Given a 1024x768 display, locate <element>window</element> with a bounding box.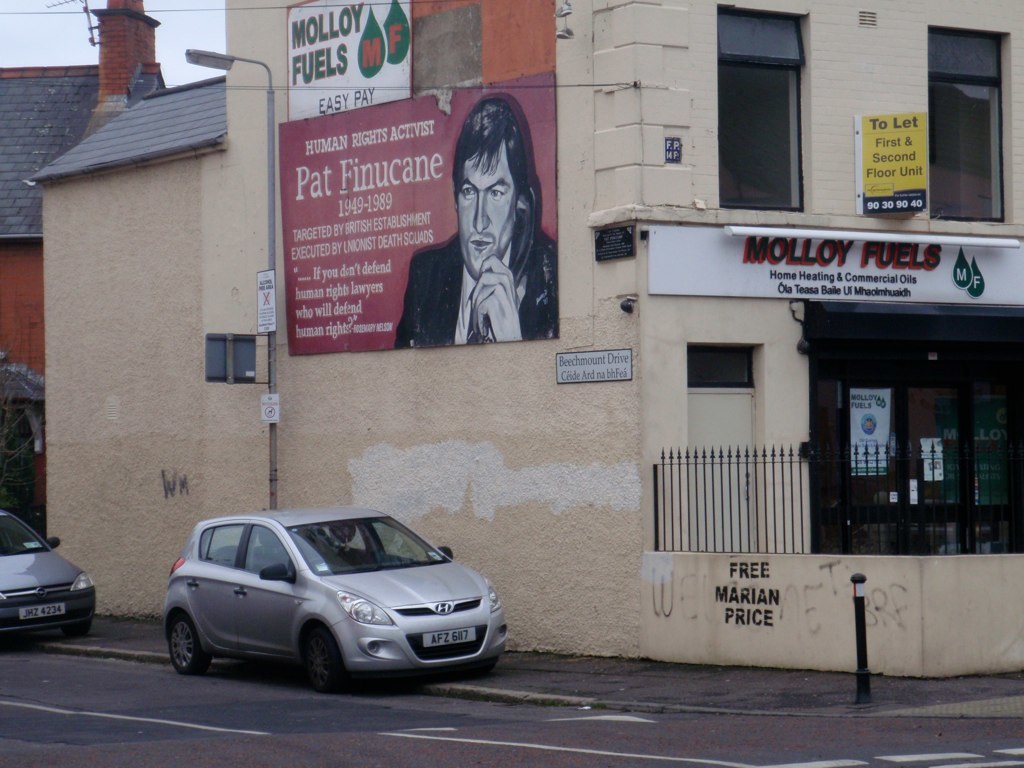
Located: (left=849, top=4, right=883, bottom=25).
